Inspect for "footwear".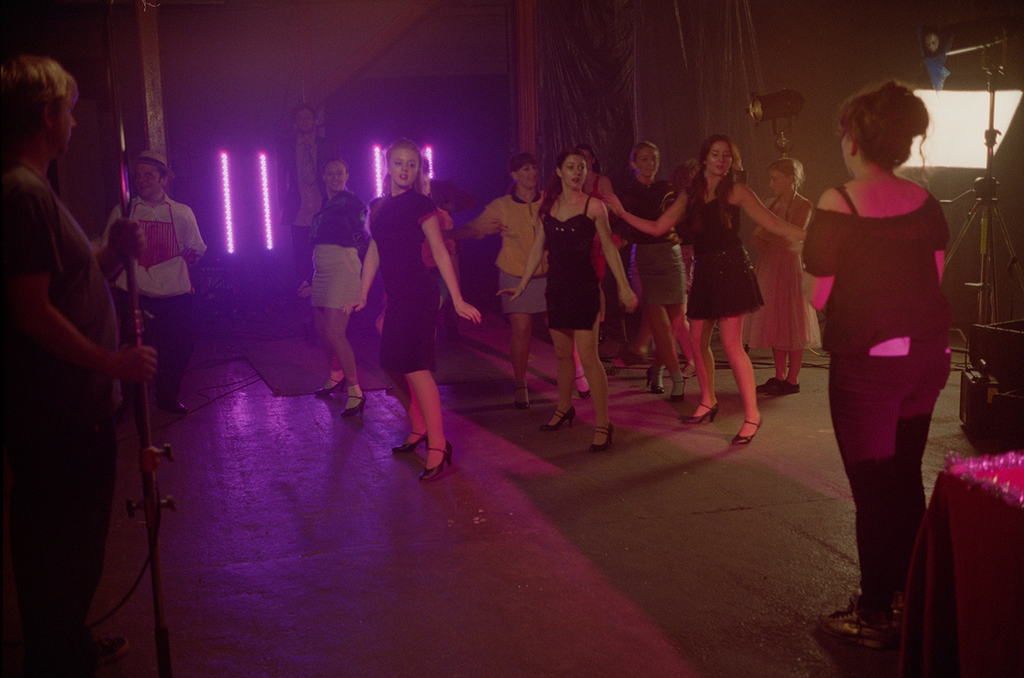
Inspection: region(341, 390, 363, 414).
